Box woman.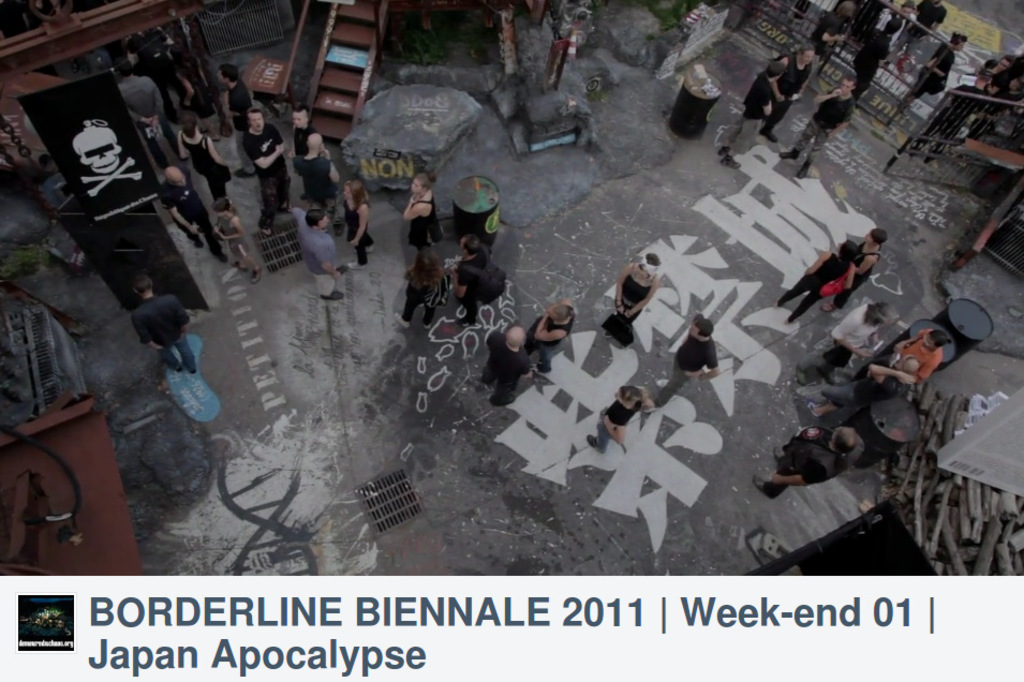
BBox(778, 240, 859, 324).
